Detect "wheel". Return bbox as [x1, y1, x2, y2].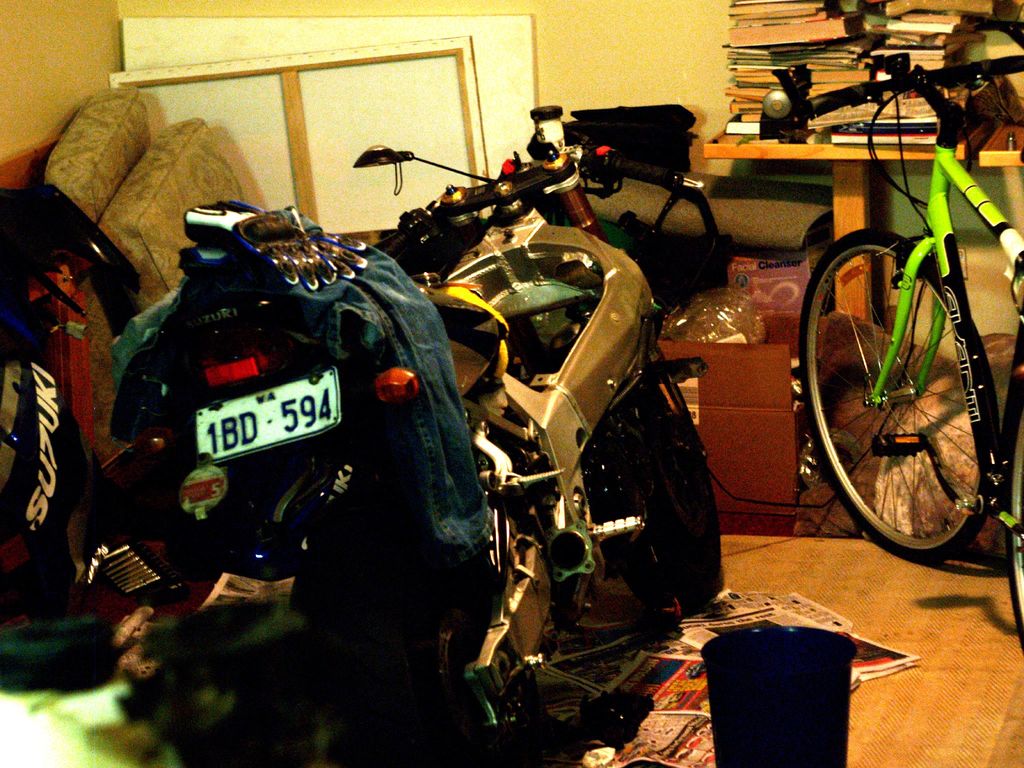
[820, 229, 997, 554].
